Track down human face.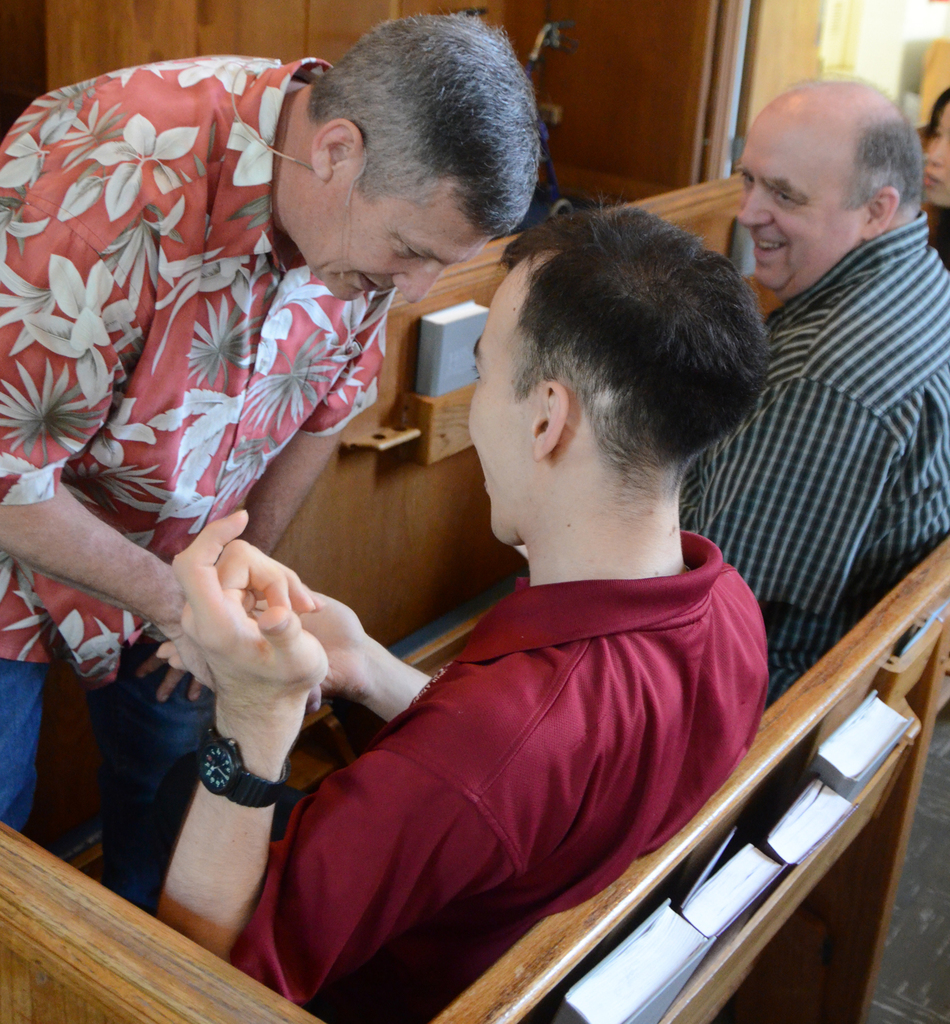
Tracked to pyautogui.locateOnScreen(926, 99, 949, 202).
